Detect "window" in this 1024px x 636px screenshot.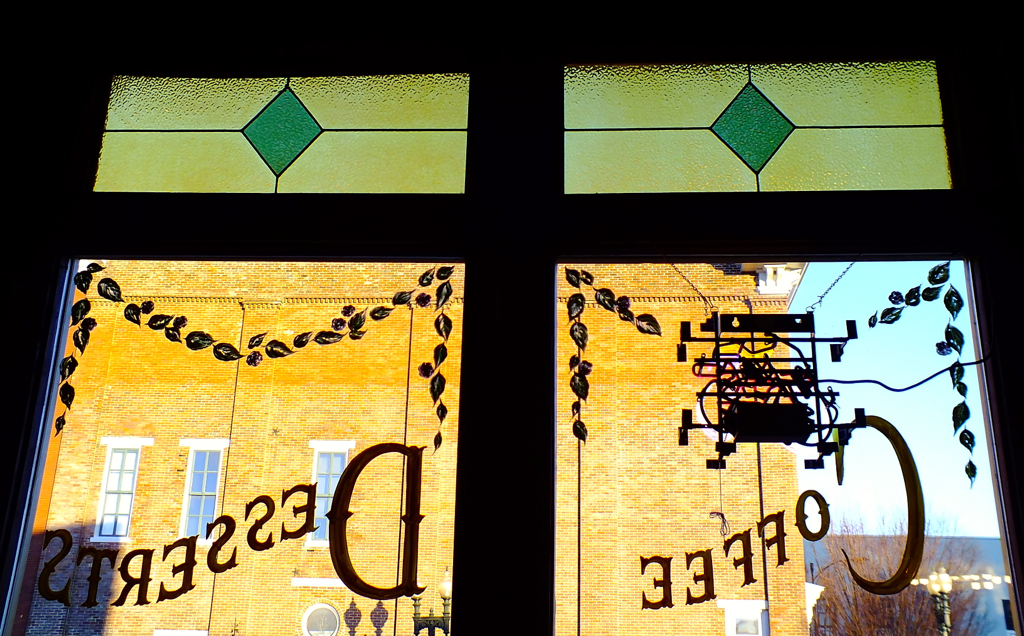
Detection: (left=295, top=437, right=341, bottom=546).
